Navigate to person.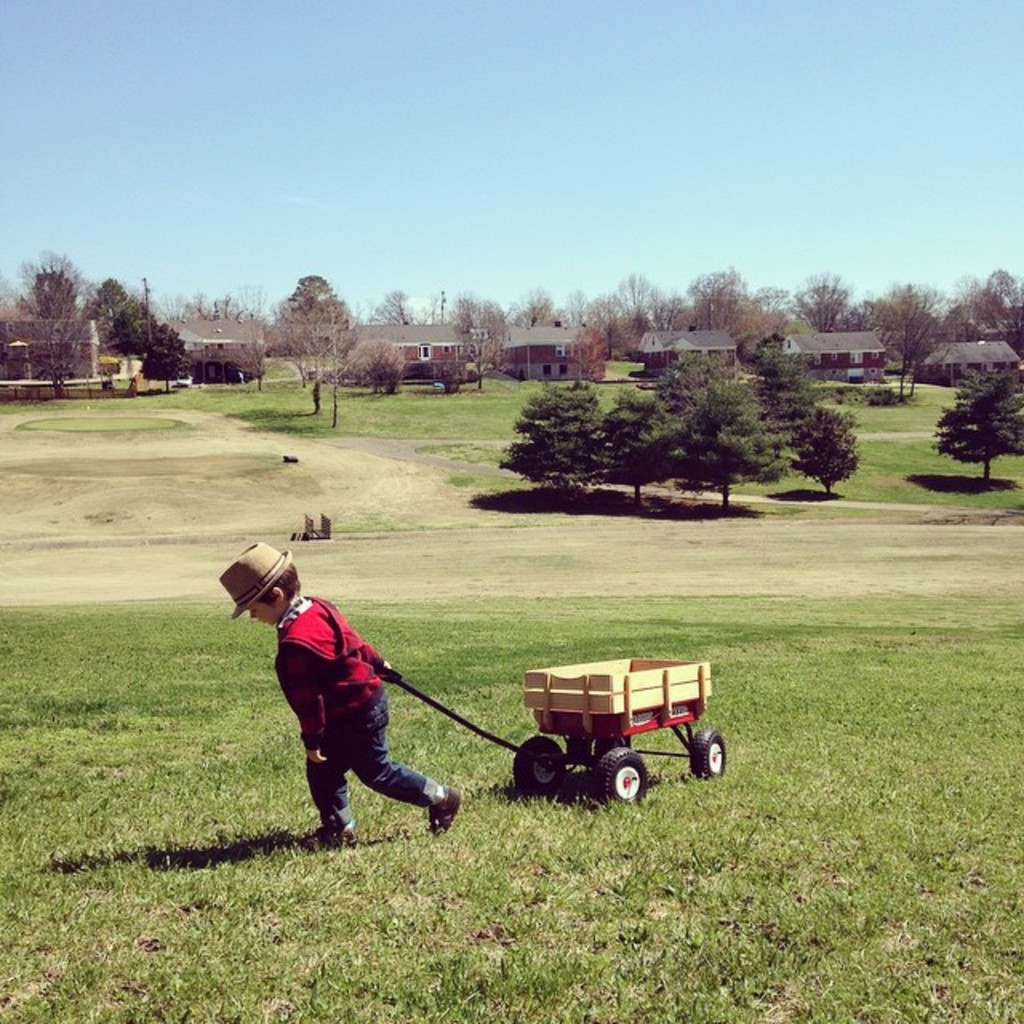
Navigation target: select_region(264, 546, 456, 856).
